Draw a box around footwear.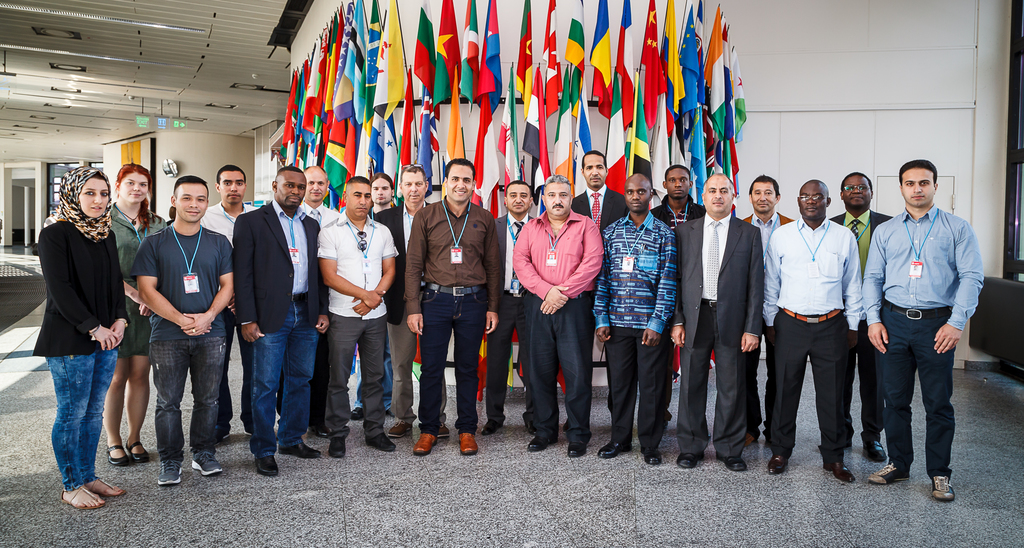
crop(436, 426, 450, 437).
